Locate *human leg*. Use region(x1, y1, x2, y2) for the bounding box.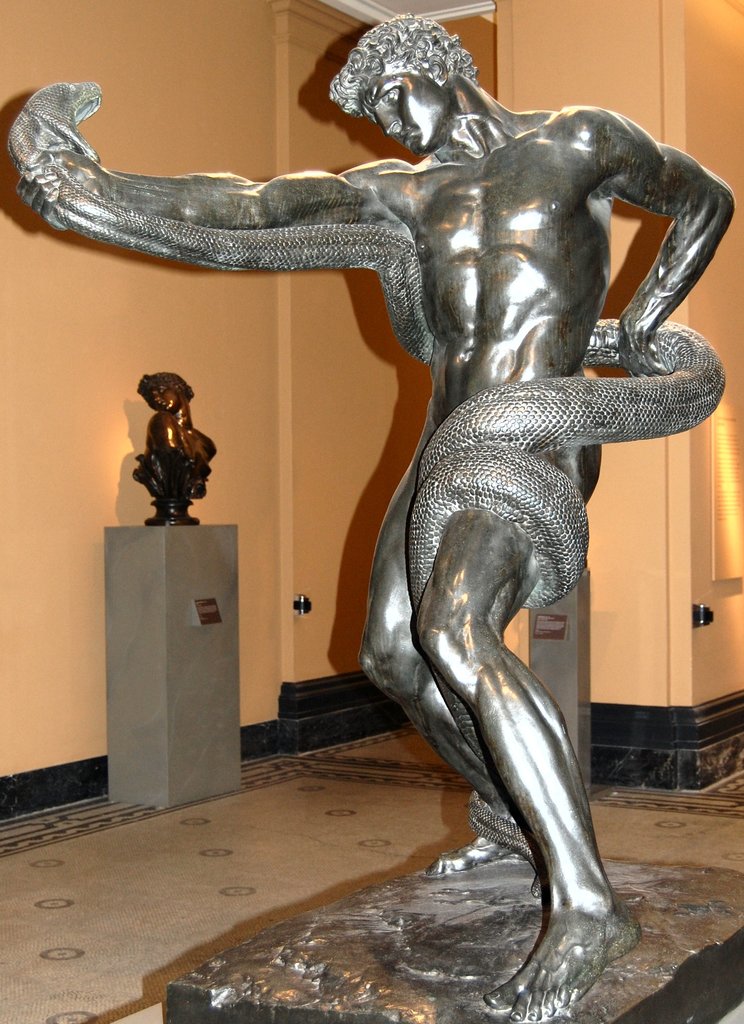
region(363, 423, 507, 870).
